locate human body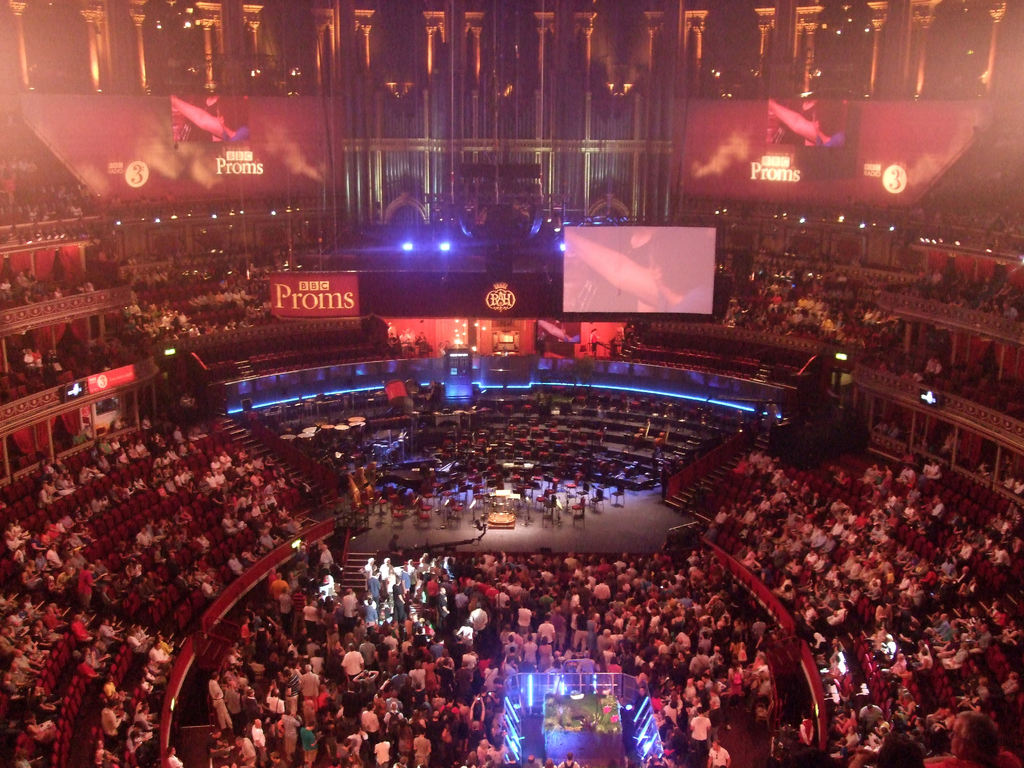
501:622:509:644
